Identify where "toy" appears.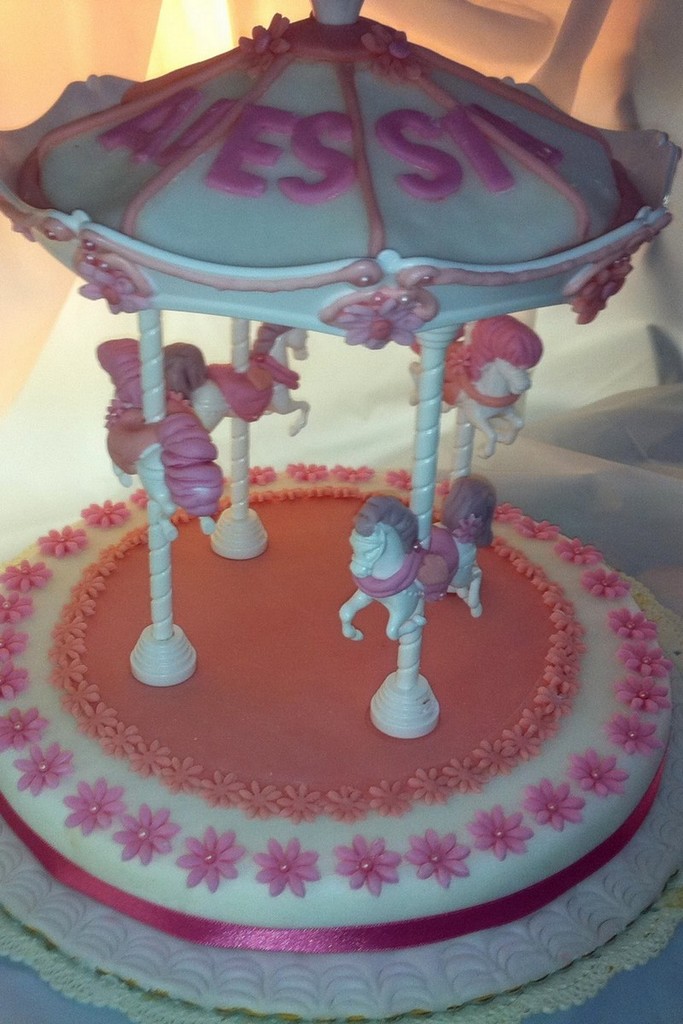
Appears at (left=0, top=86, right=674, bottom=959).
